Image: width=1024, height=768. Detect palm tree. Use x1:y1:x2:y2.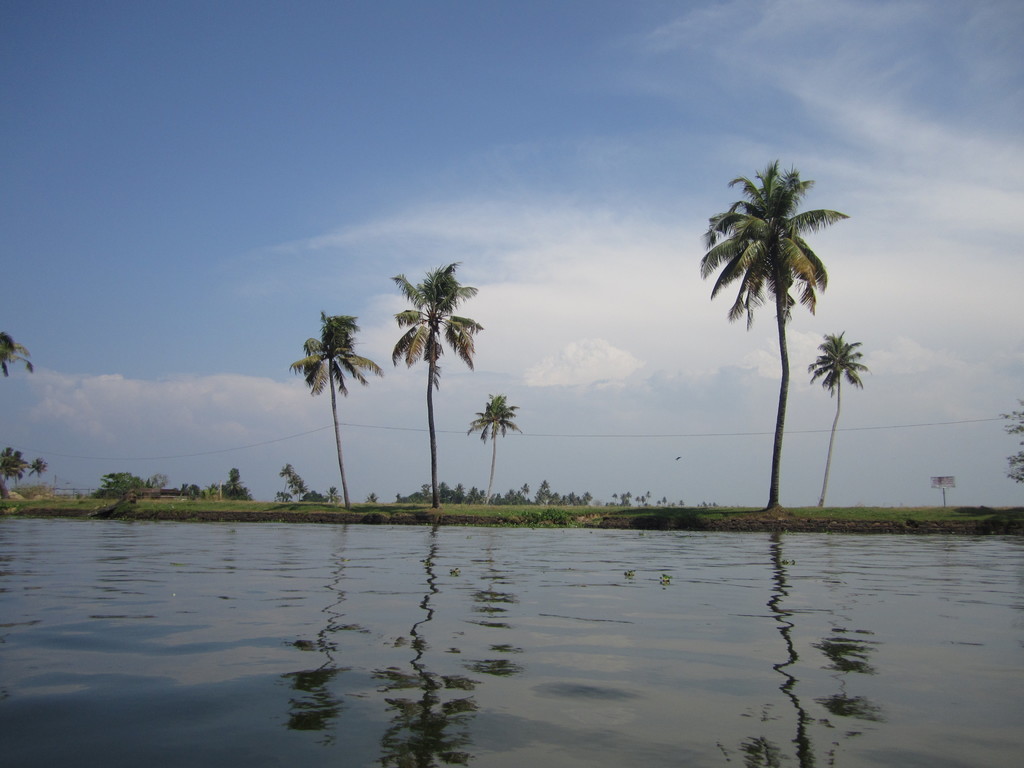
468:399:513:502.
